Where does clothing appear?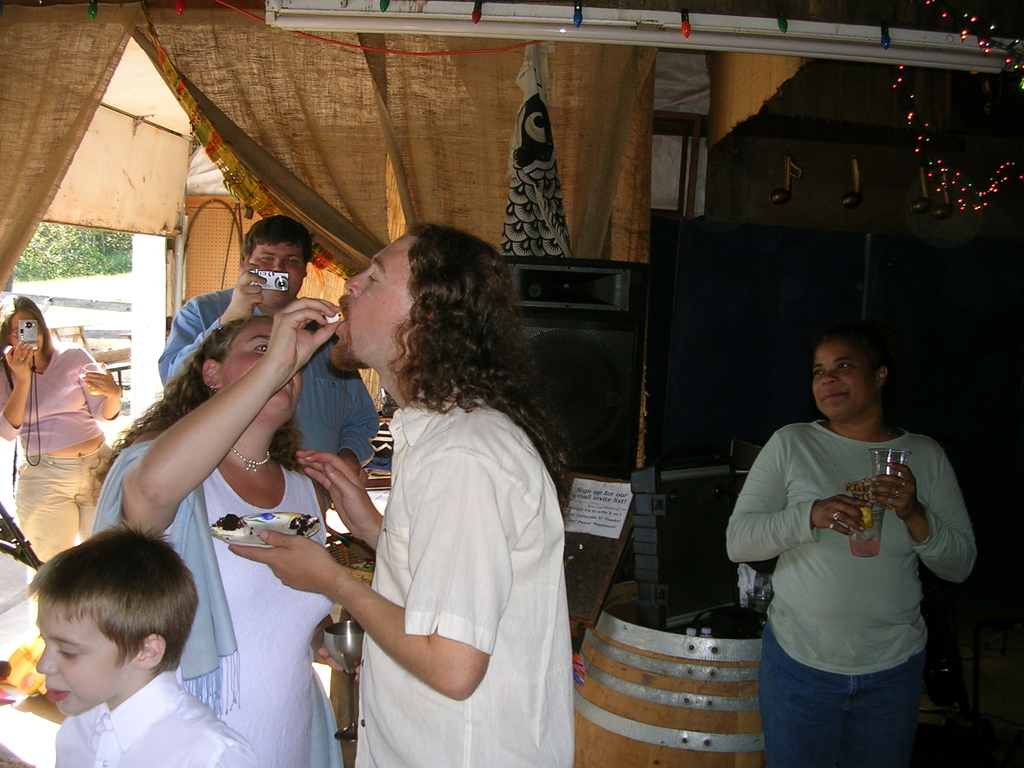
Appears at detection(84, 437, 340, 767).
